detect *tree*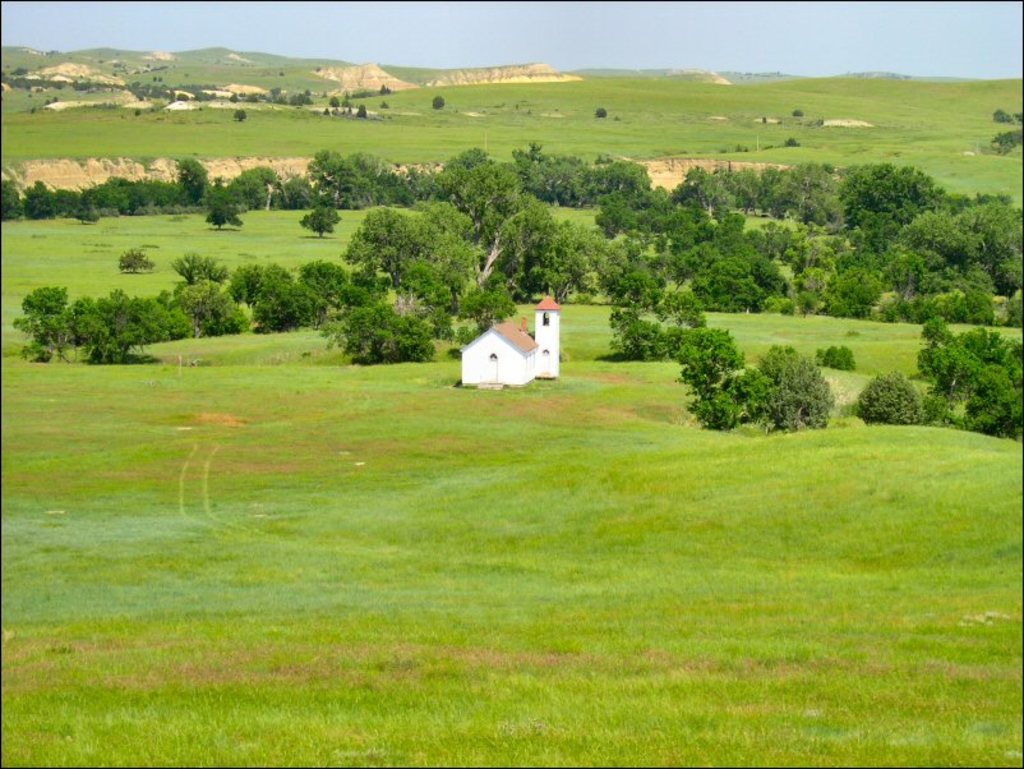
box(377, 80, 392, 96)
